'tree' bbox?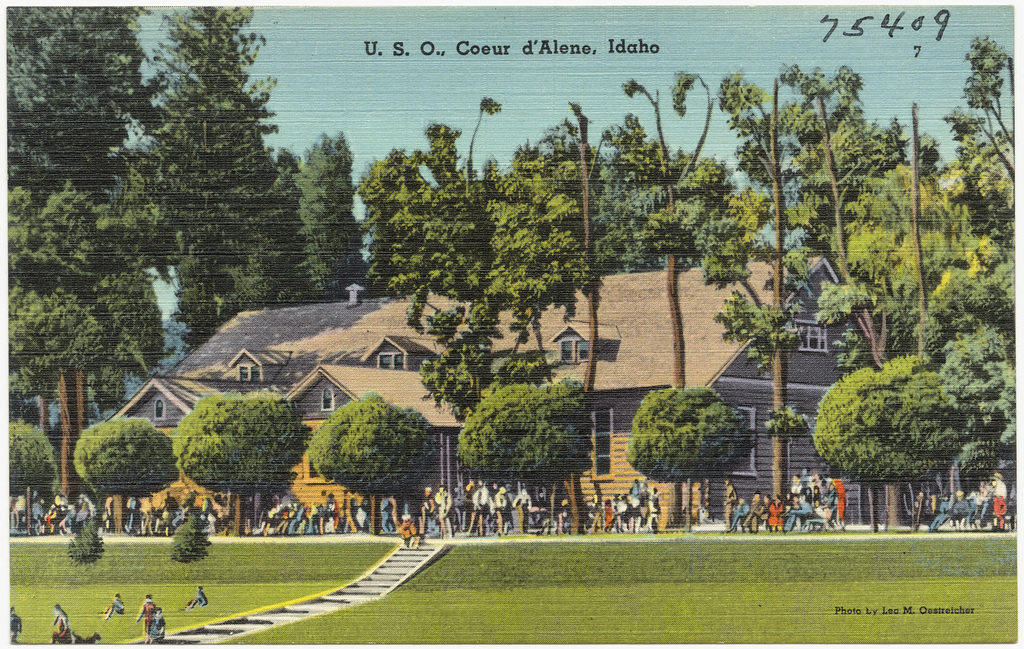
[x1=162, y1=378, x2=311, y2=517]
